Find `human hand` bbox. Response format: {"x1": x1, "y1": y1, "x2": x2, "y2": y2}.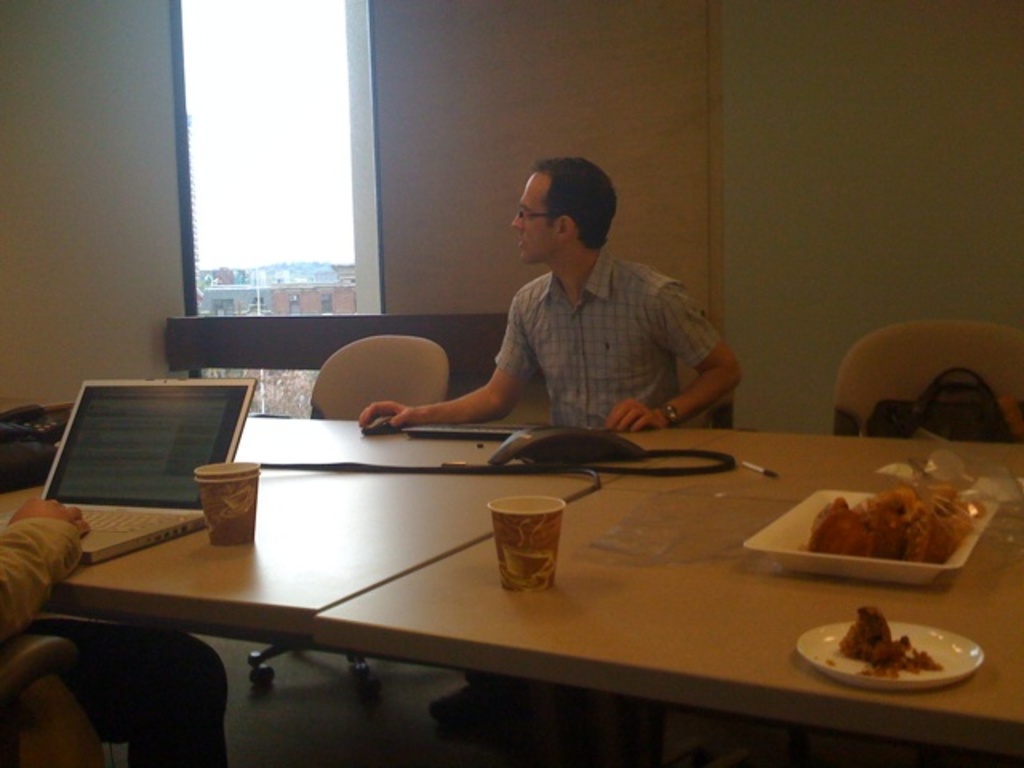
{"x1": 334, "y1": 394, "x2": 437, "y2": 450}.
